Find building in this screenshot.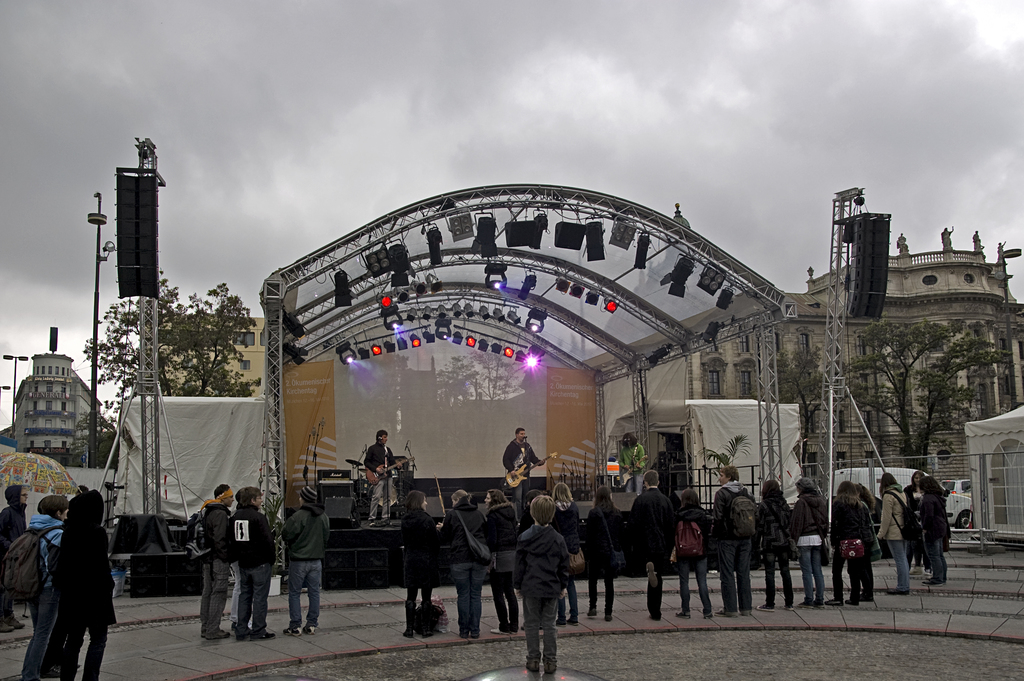
The bounding box for building is [4, 329, 103, 477].
